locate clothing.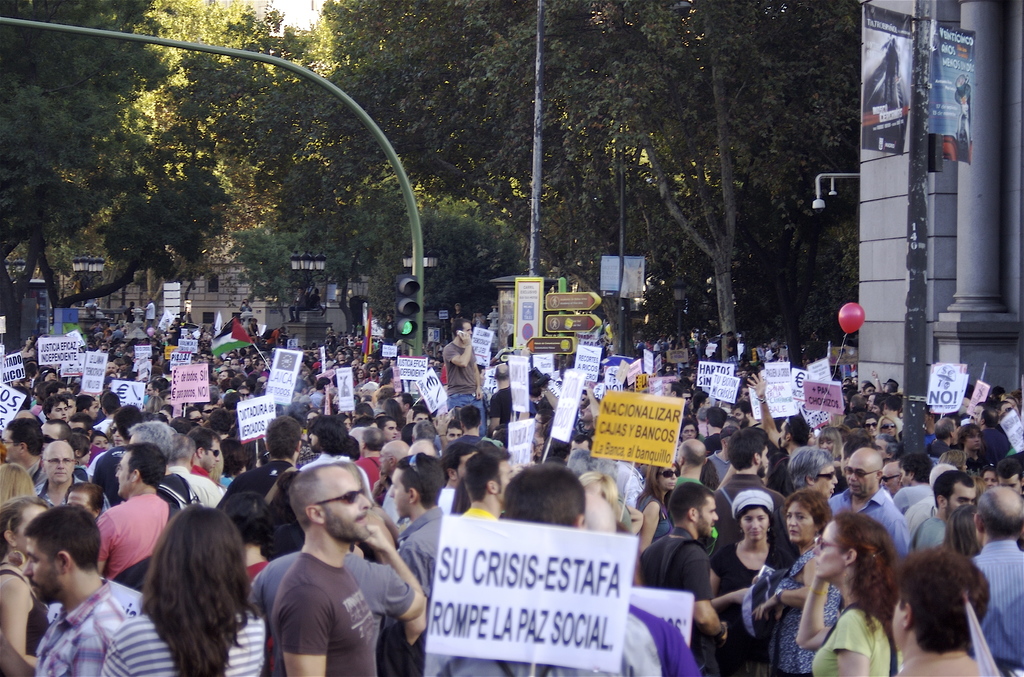
Bounding box: left=622, top=601, right=706, bottom=676.
